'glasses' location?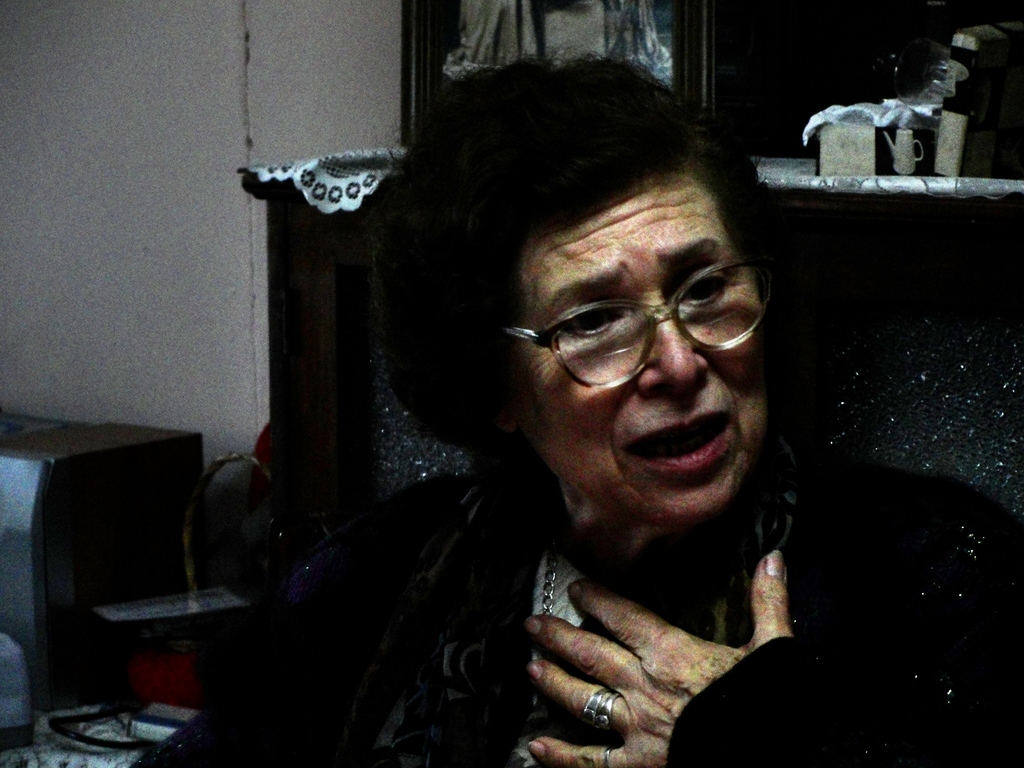
[x1=508, y1=260, x2=766, y2=394]
